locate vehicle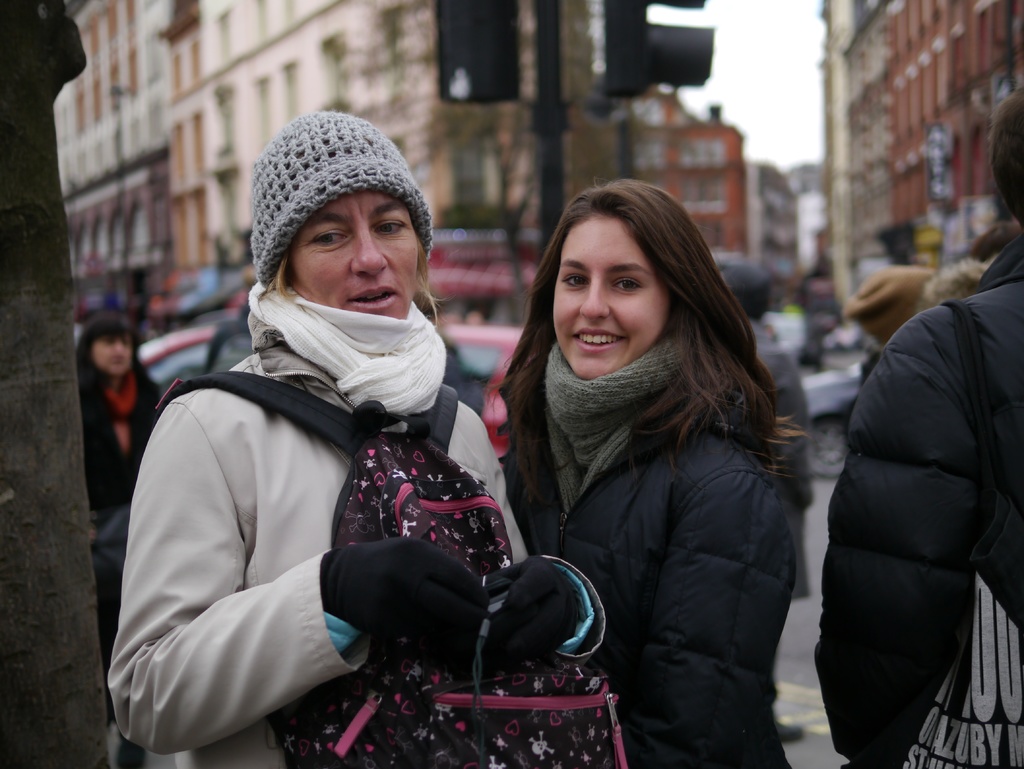
pyautogui.locateOnScreen(762, 308, 814, 369)
